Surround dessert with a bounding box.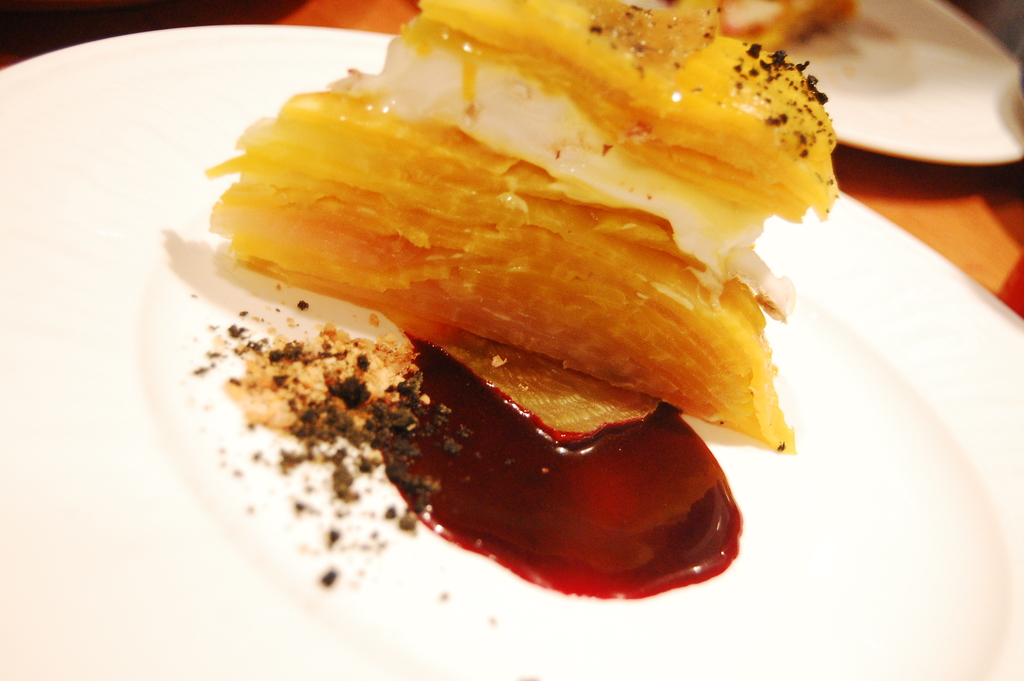
bbox=[151, 24, 844, 579].
